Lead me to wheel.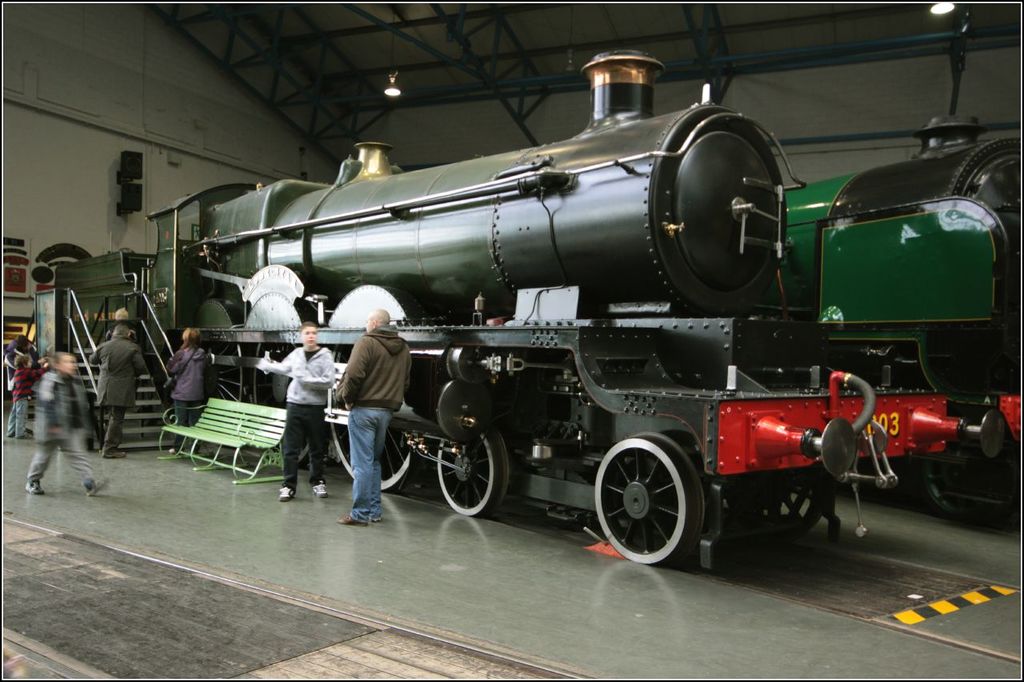
Lead to [326,383,426,485].
